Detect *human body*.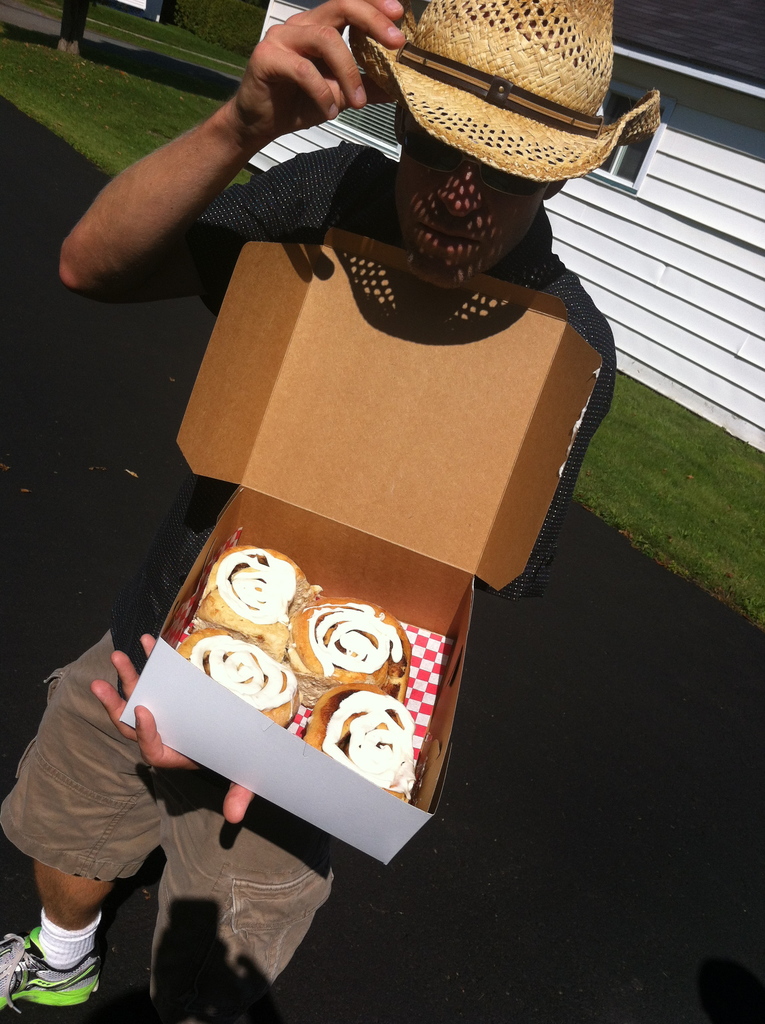
Detected at [30, 13, 634, 989].
